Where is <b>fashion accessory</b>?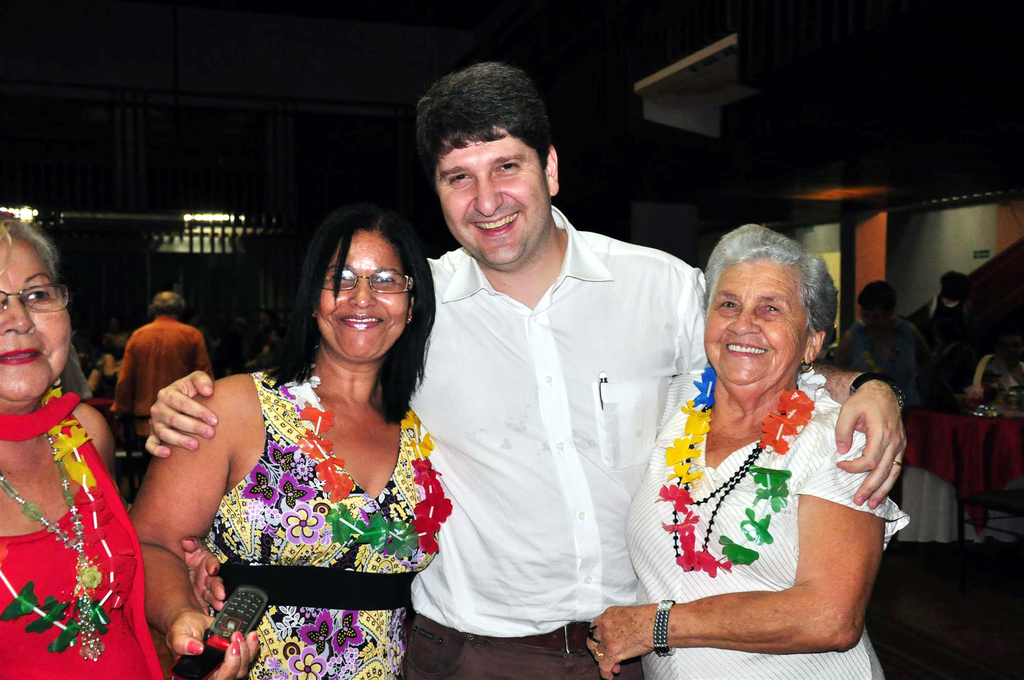
x1=893 y1=458 x2=907 y2=467.
